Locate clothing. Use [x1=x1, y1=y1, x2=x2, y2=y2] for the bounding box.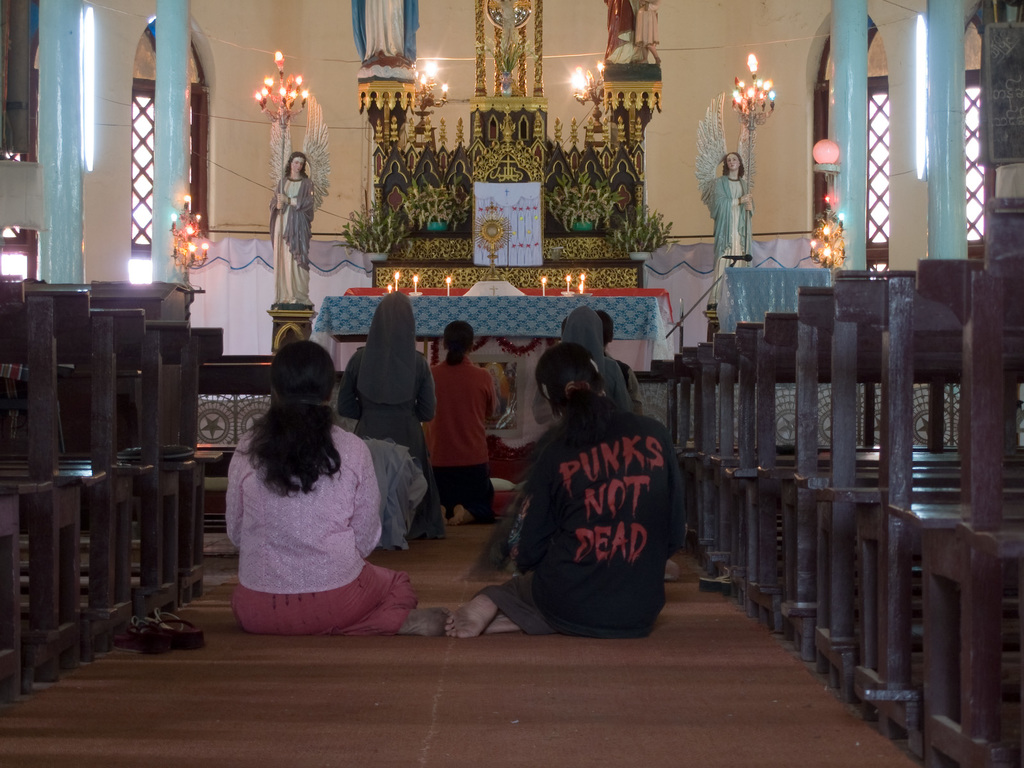
[x1=208, y1=406, x2=422, y2=676].
